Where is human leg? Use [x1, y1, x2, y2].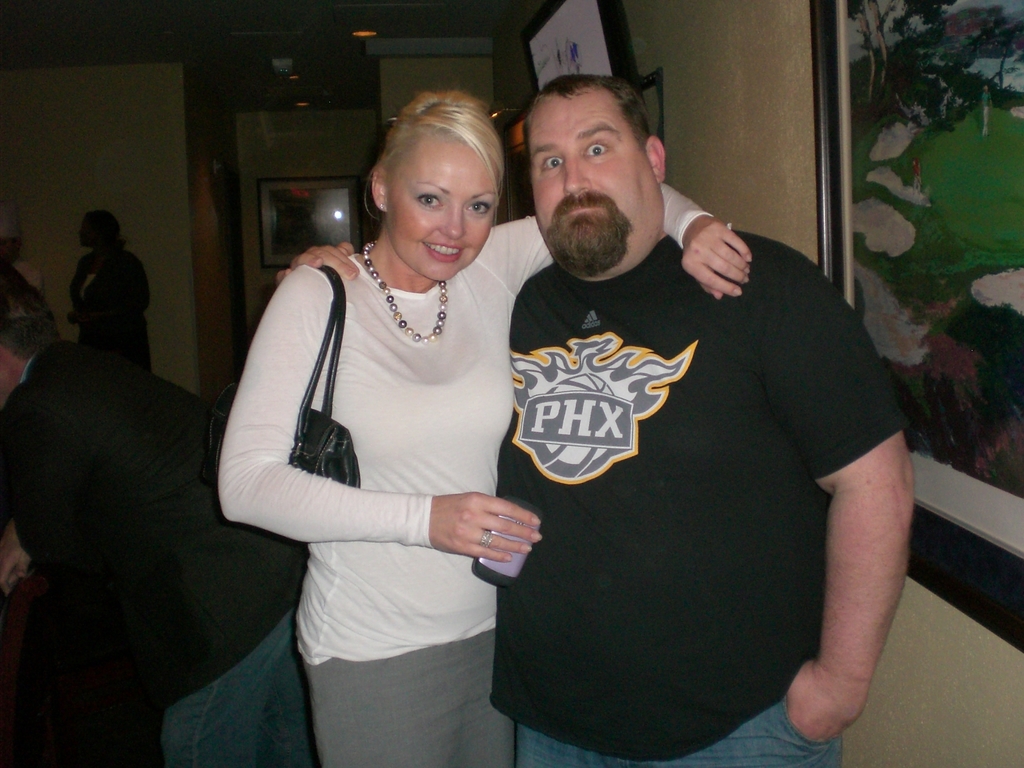
[454, 630, 512, 767].
